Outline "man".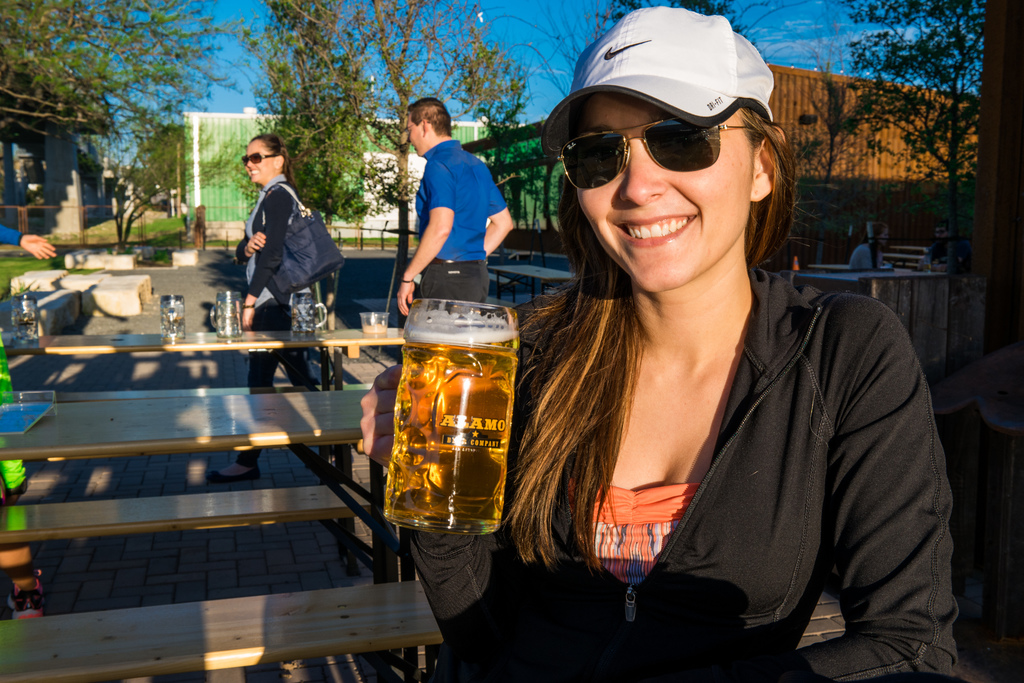
Outline: [x1=389, y1=106, x2=516, y2=298].
